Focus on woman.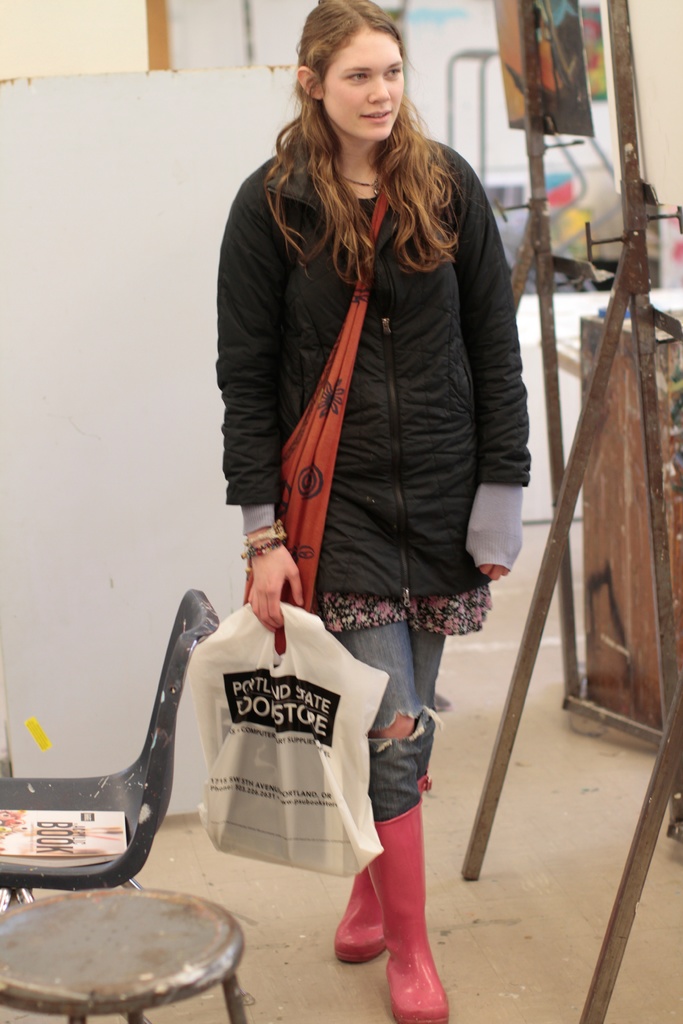
Focused at Rect(202, 0, 533, 892).
